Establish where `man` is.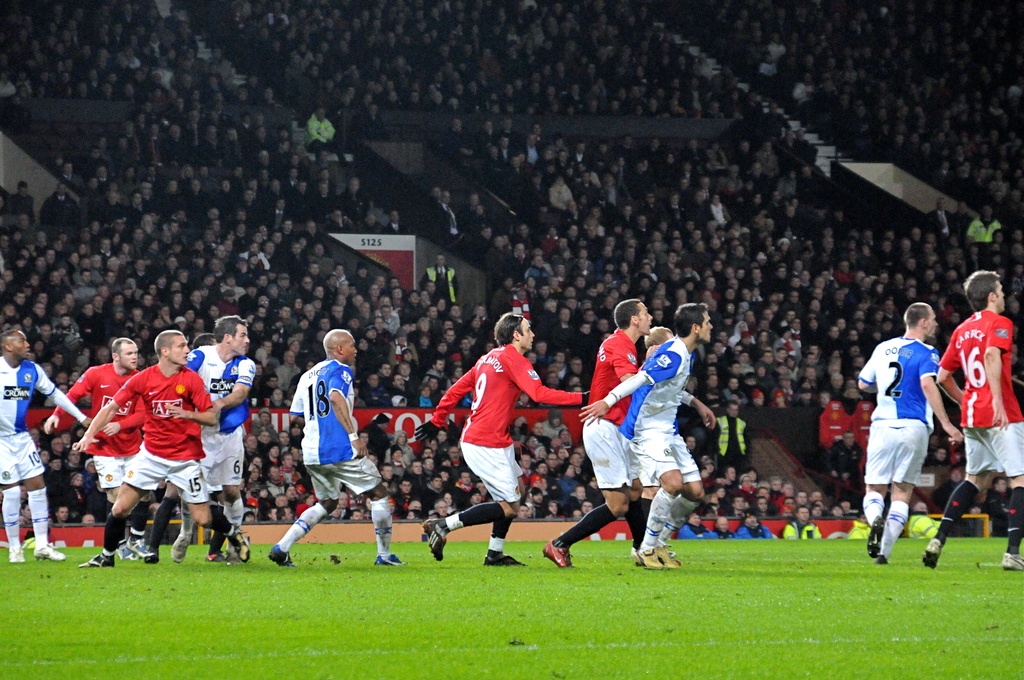
Established at <bbox>707, 400, 751, 471</bbox>.
